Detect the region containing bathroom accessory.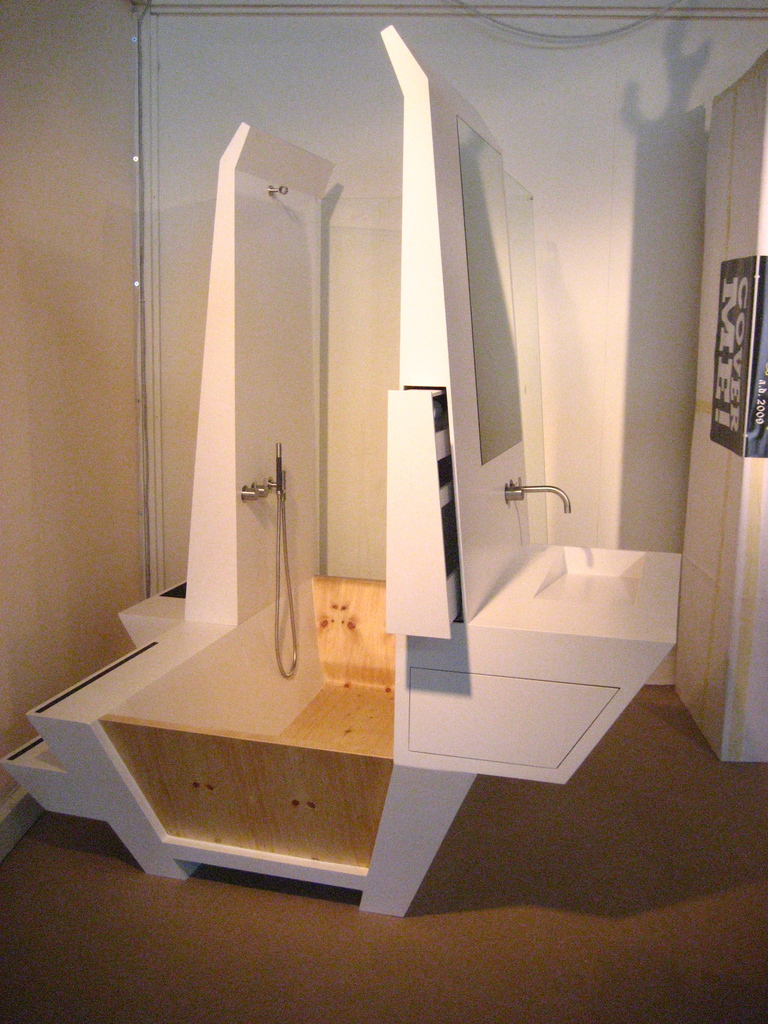
509, 475, 570, 515.
